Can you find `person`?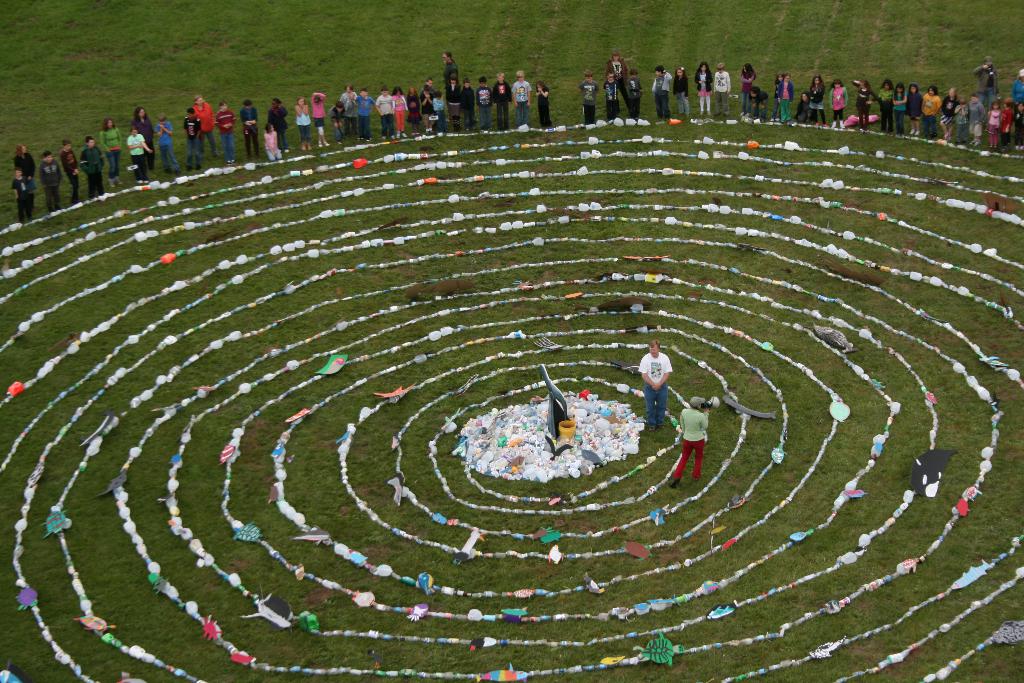
Yes, bounding box: 56:138:87:199.
